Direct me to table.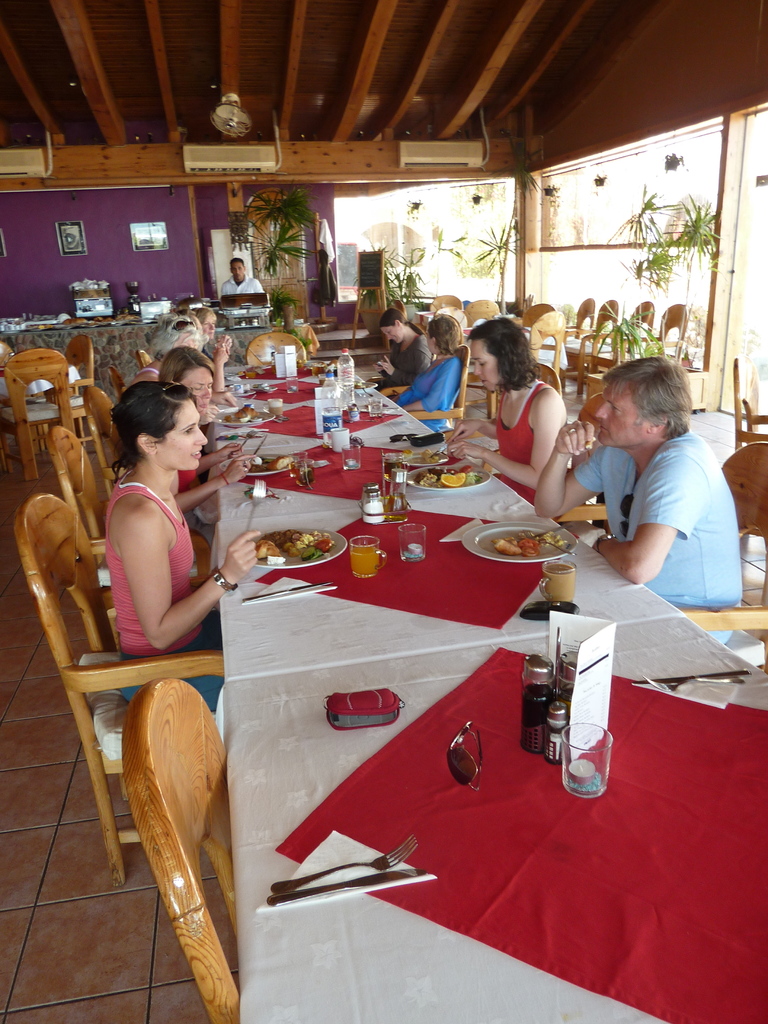
Direction: [0,365,83,403].
